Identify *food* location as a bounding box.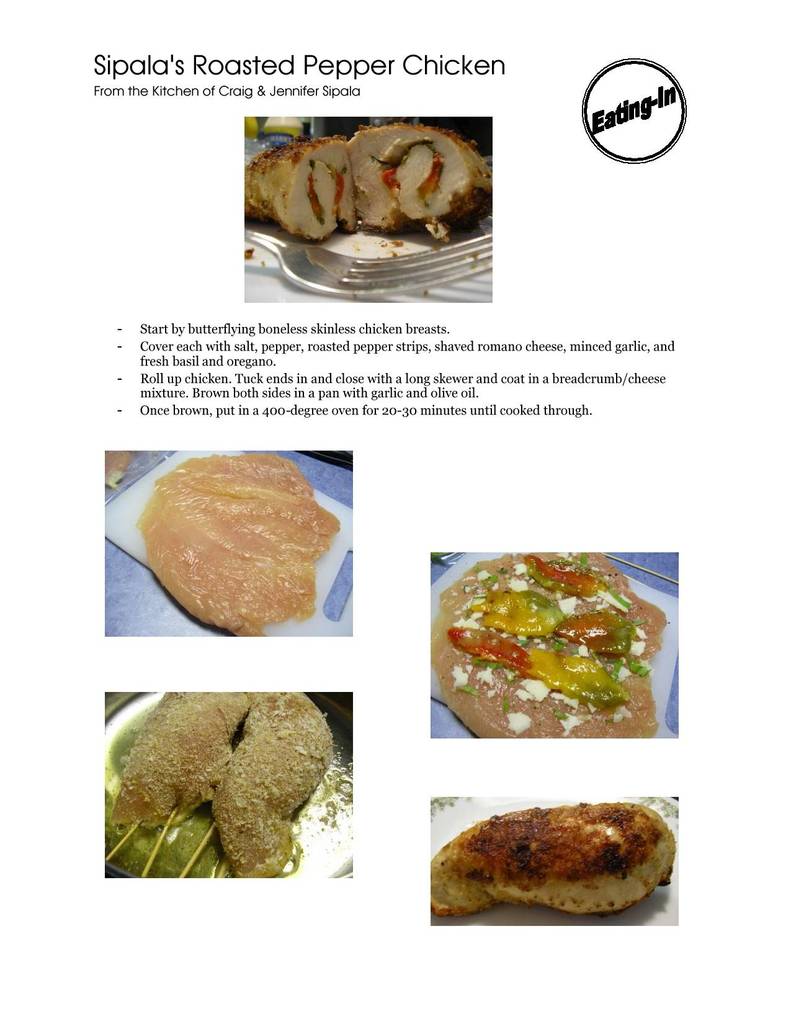
[left=103, top=449, right=132, bottom=489].
